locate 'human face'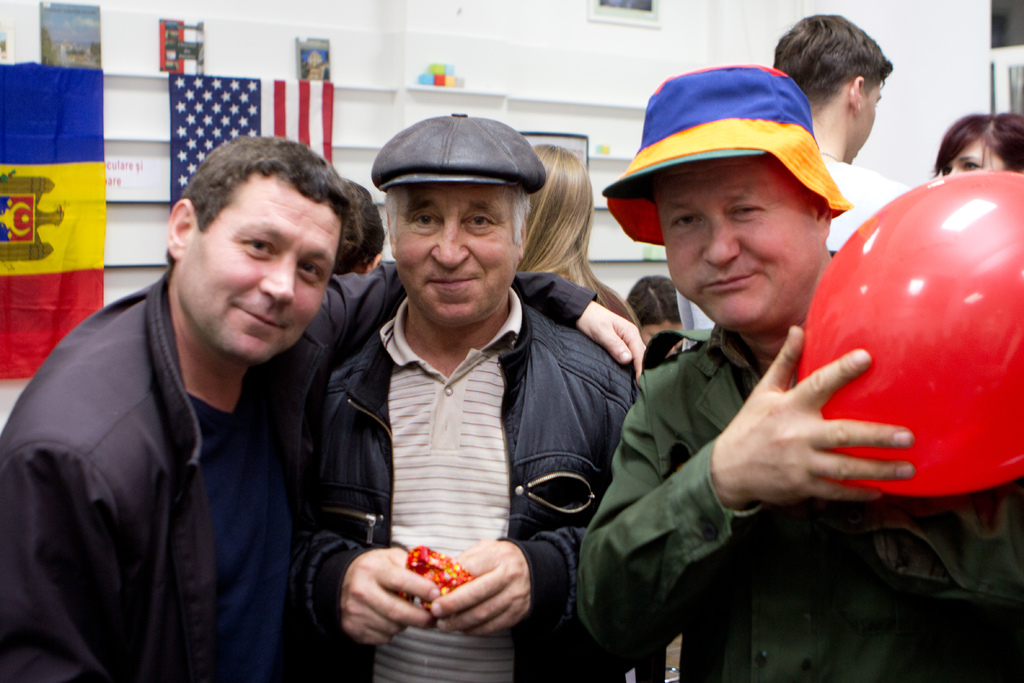
180:163:337:364
